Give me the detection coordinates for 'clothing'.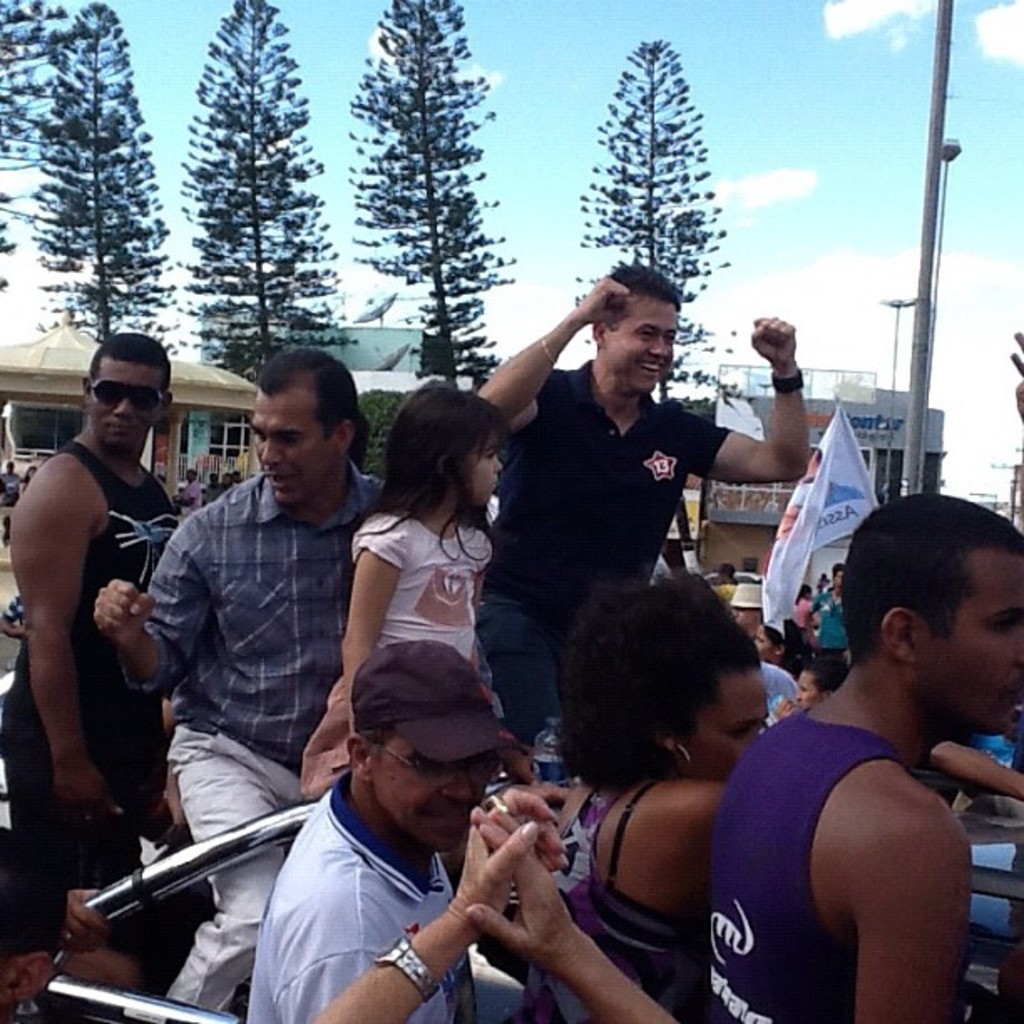
box(202, 484, 219, 510).
